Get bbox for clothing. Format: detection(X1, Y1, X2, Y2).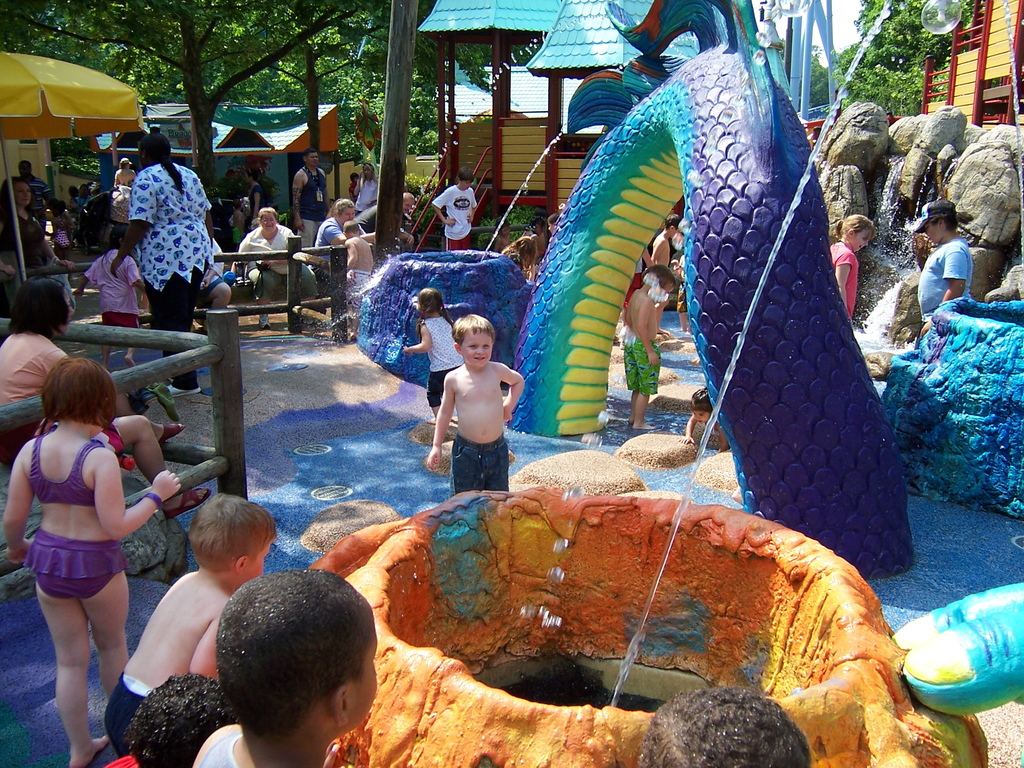
detection(0, 335, 122, 455).
